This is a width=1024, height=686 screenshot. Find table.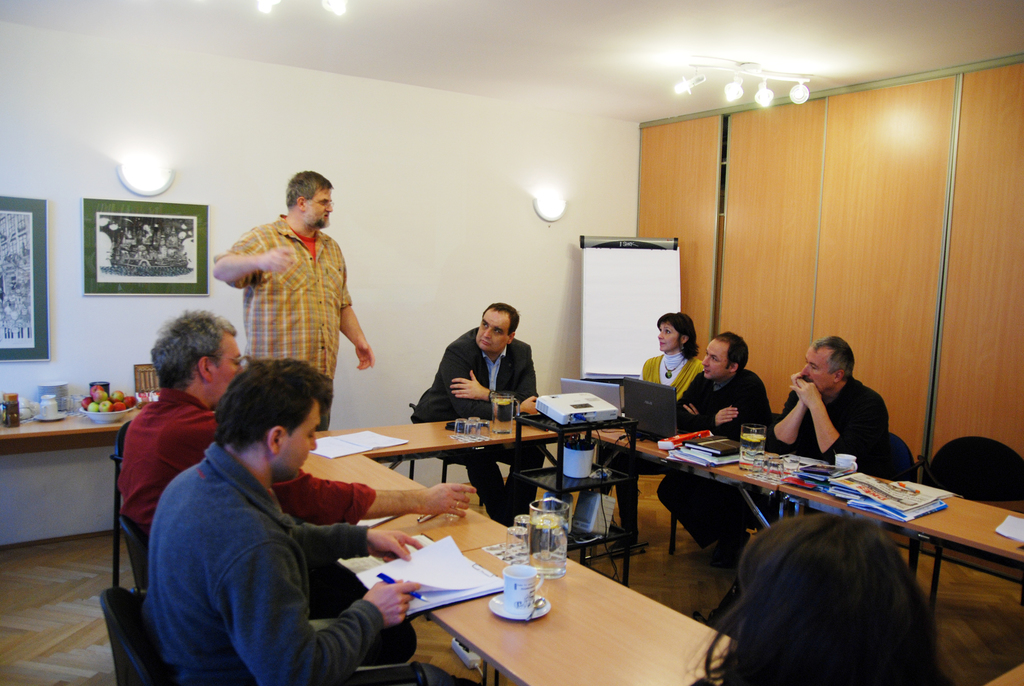
Bounding box: bbox(317, 399, 593, 532).
